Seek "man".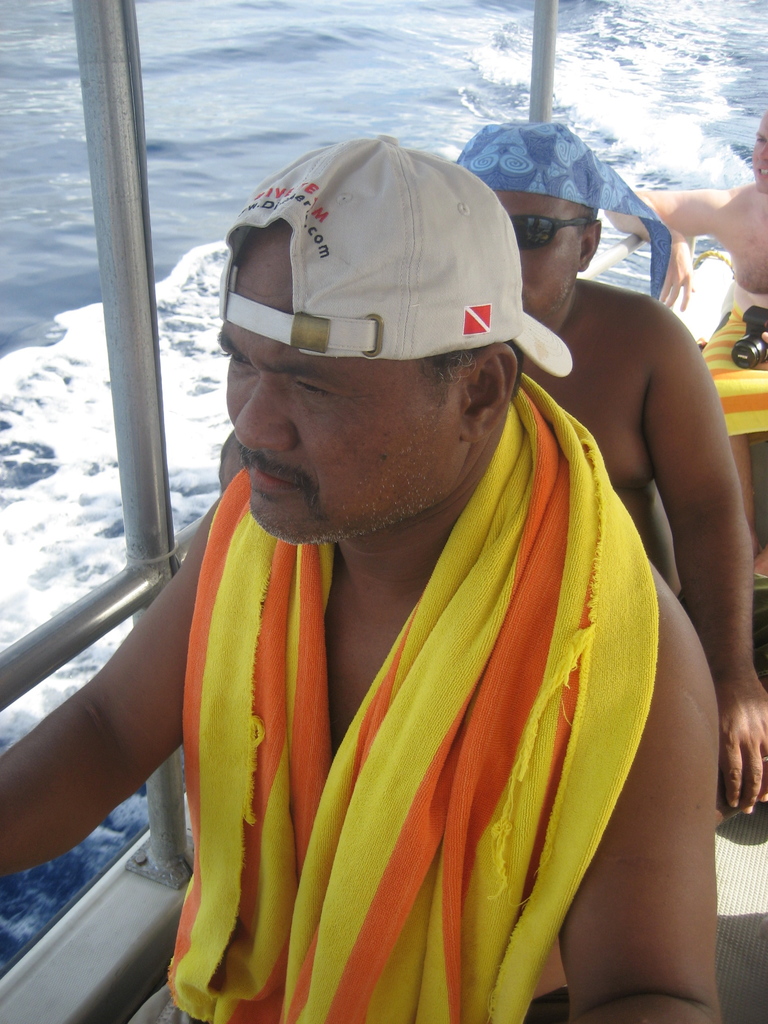
<box>0,131,708,1023</box>.
